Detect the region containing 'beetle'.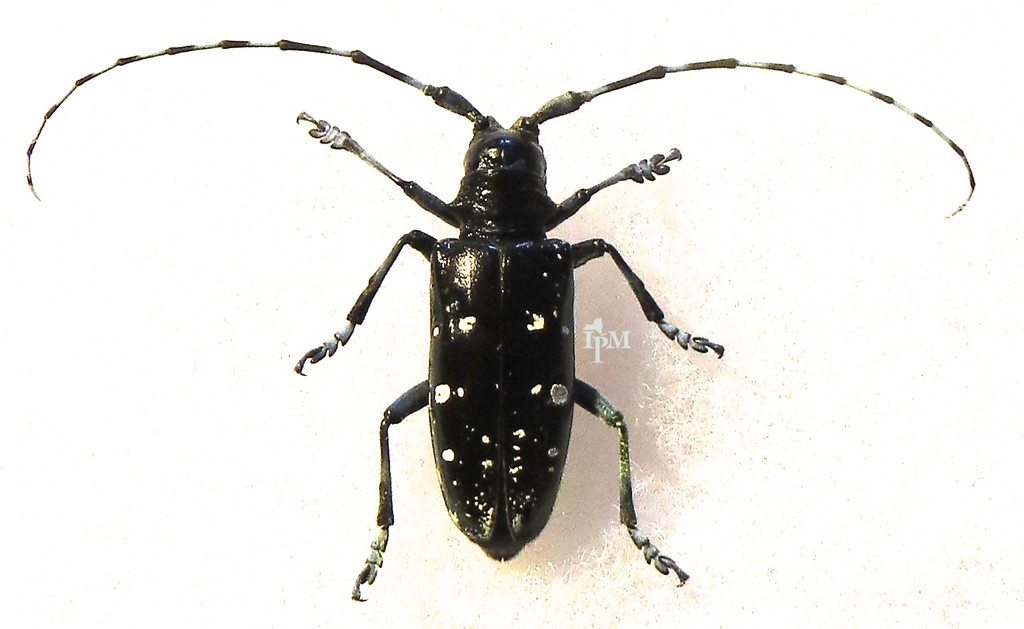
l=20, t=182, r=983, b=604.
